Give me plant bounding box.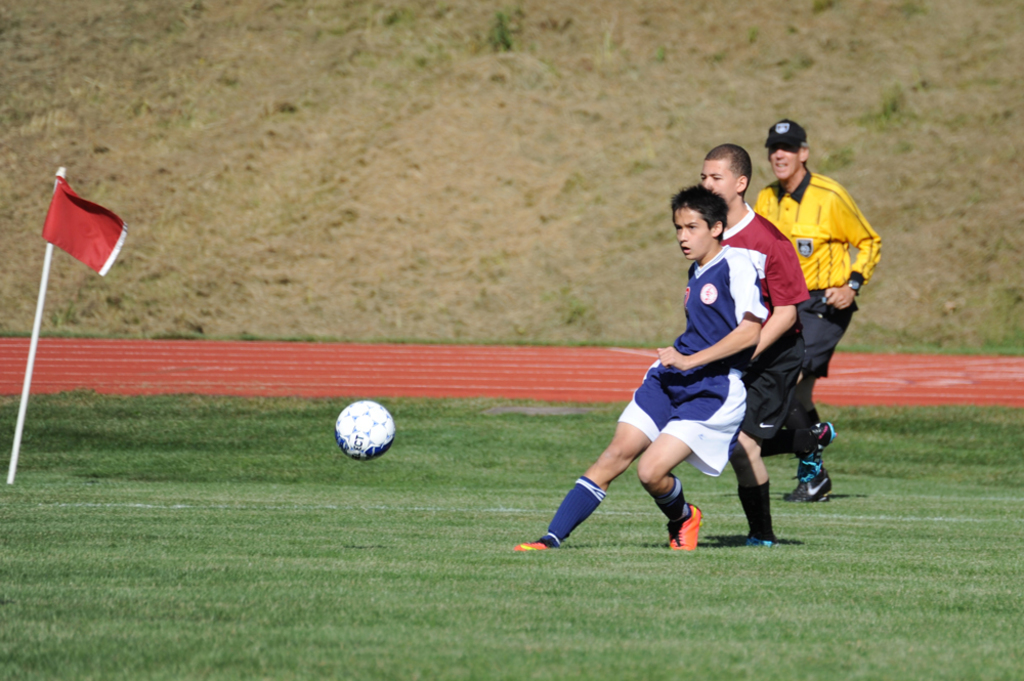
region(494, 0, 513, 49).
